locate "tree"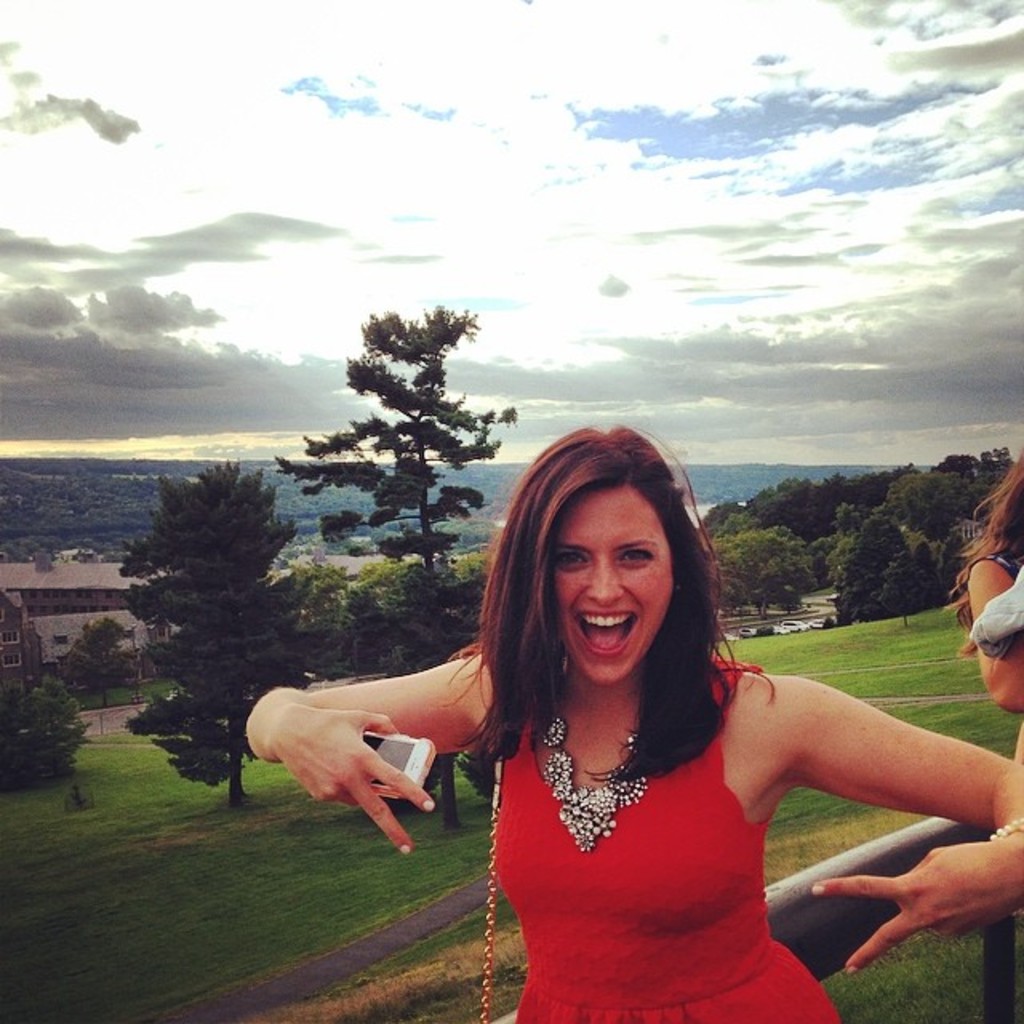
(x1=333, y1=557, x2=480, y2=829)
